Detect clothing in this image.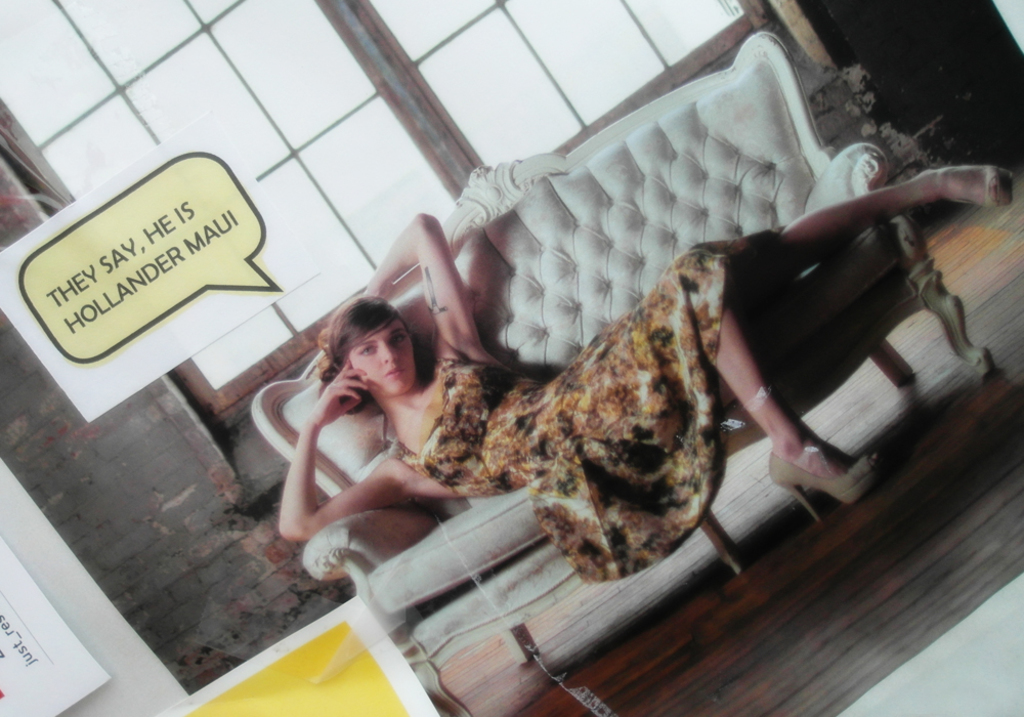
Detection: Rect(376, 226, 804, 587).
